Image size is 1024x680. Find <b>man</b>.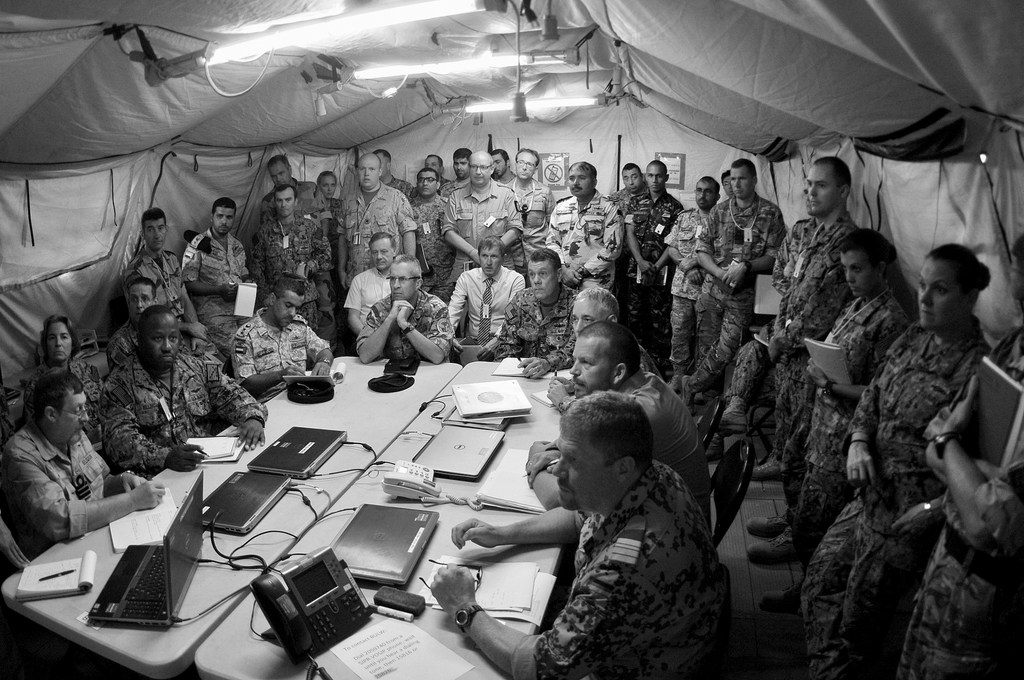
bbox=(412, 168, 447, 268).
